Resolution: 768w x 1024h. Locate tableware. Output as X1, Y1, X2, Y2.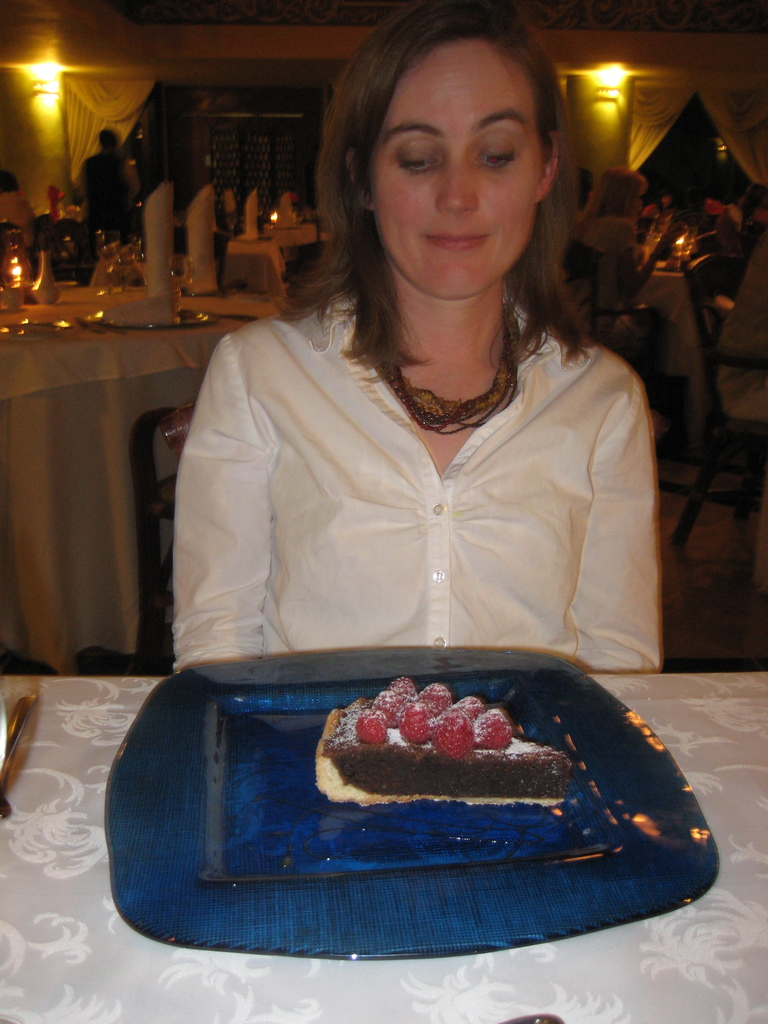
122, 239, 141, 293.
